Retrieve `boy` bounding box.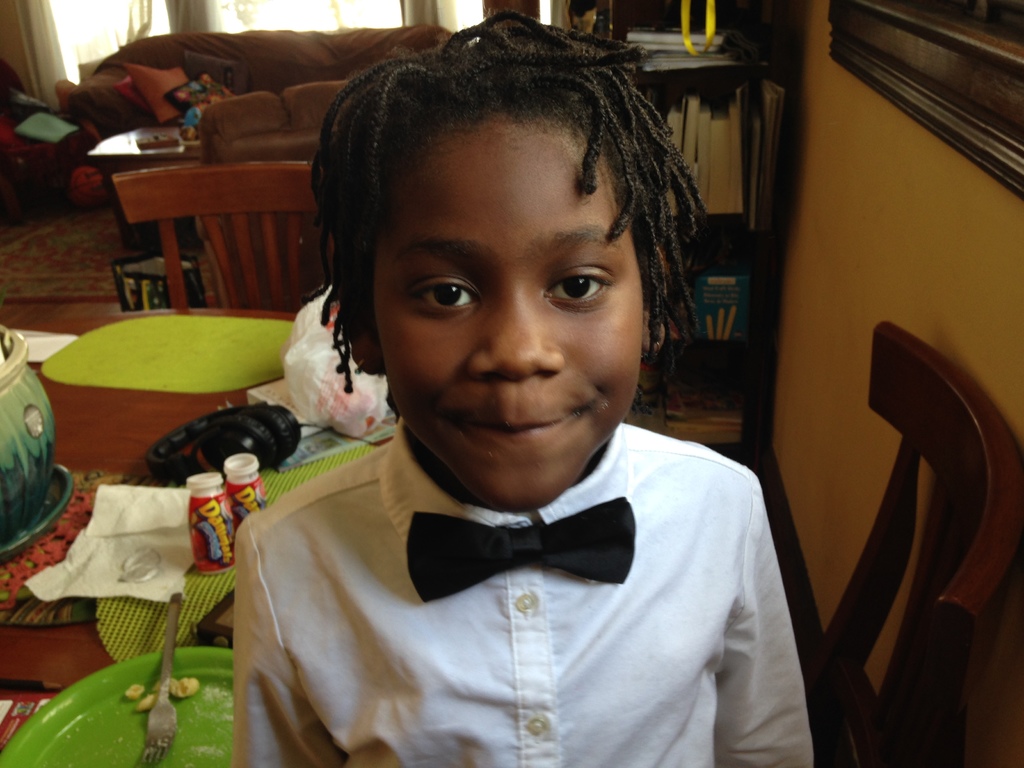
Bounding box: pyautogui.locateOnScreen(230, 8, 816, 767).
